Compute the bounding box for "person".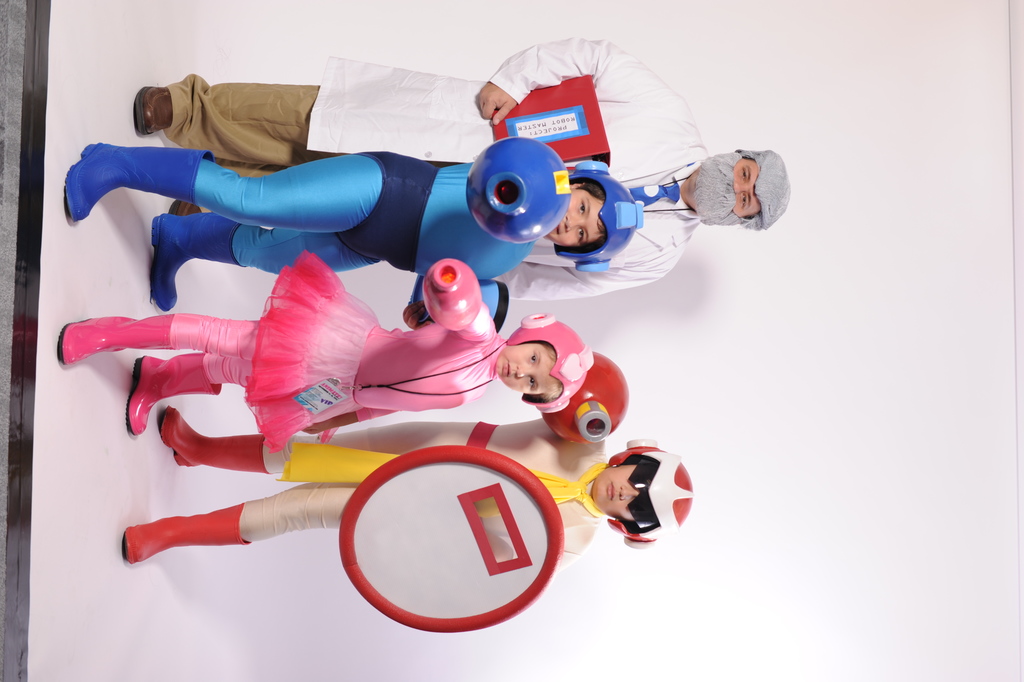
BBox(119, 412, 688, 569).
